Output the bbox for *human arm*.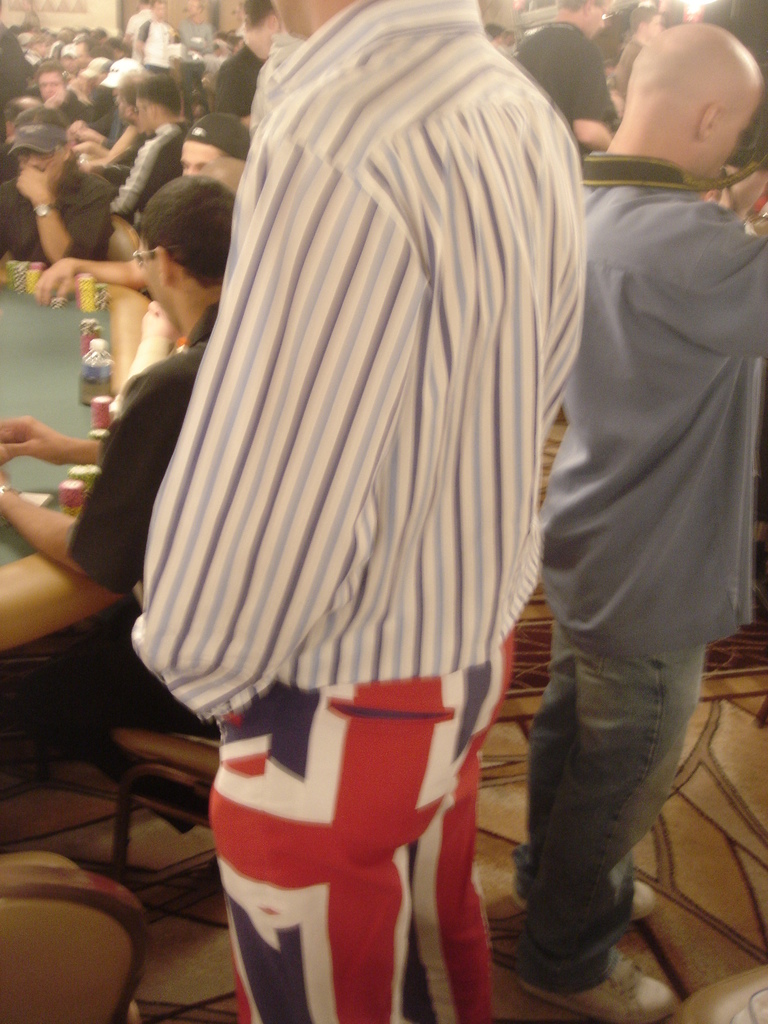
bbox=[0, 408, 100, 468].
